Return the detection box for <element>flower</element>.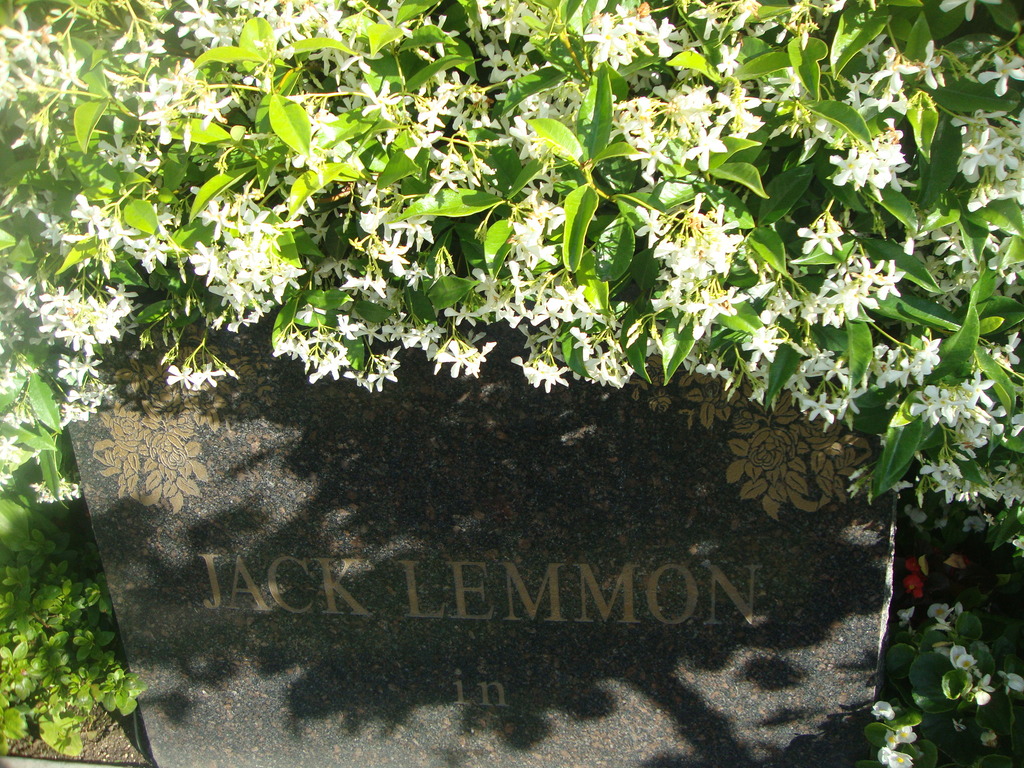
x1=874 y1=745 x2=914 y2=767.
